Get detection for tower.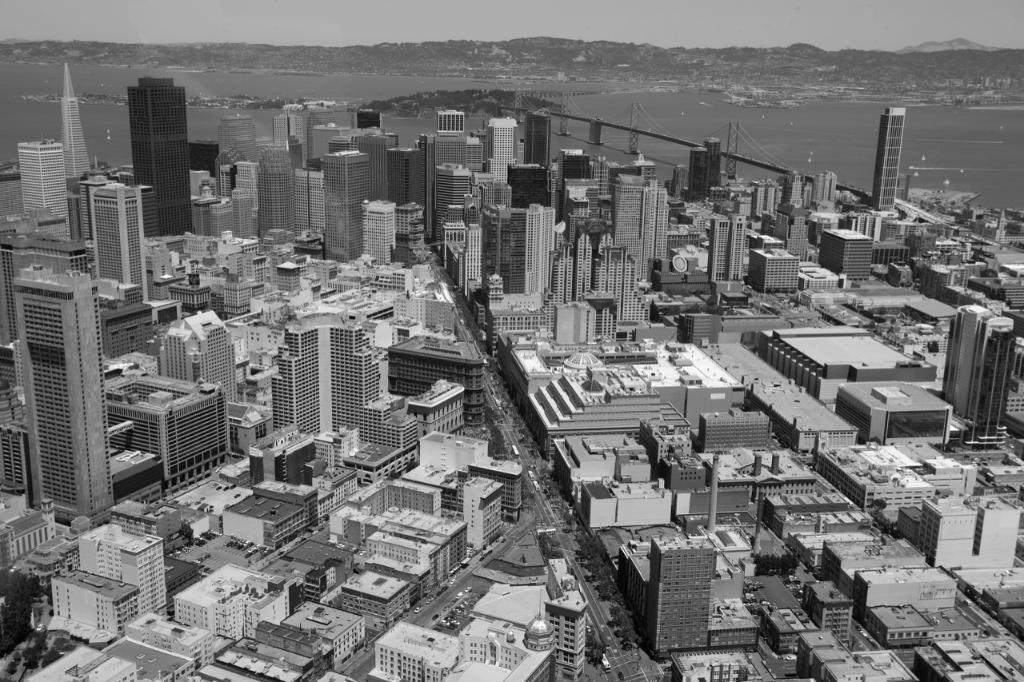
Detection: (276, 96, 358, 164).
